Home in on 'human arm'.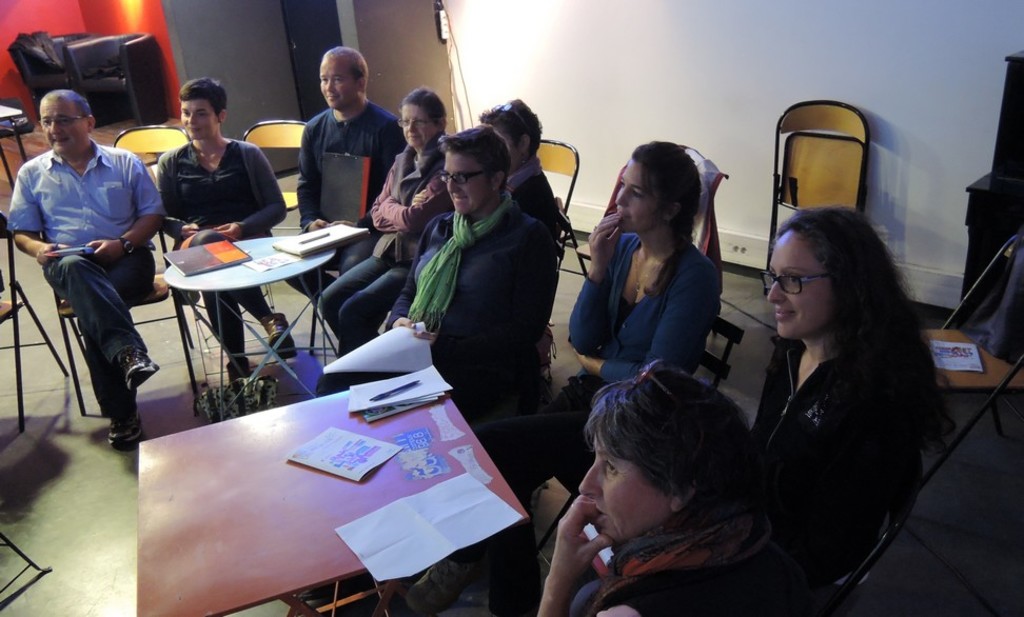
Homed in at x1=566, y1=208, x2=630, y2=359.
